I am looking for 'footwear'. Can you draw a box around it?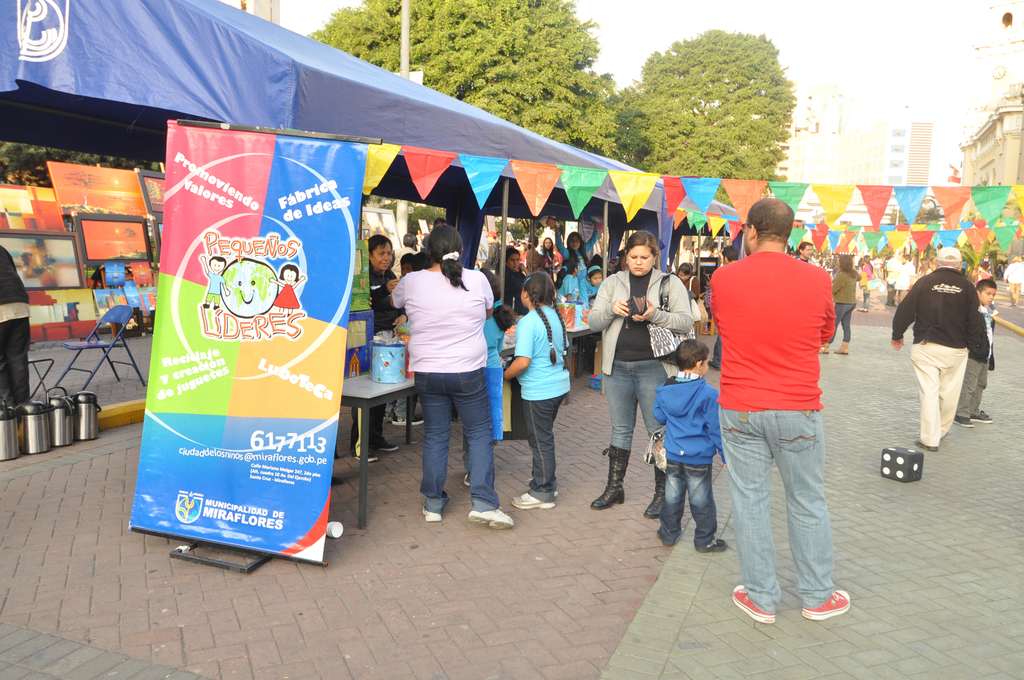
Sure, the bounding box is (left=799, top=588, right=851, bottom=622).
